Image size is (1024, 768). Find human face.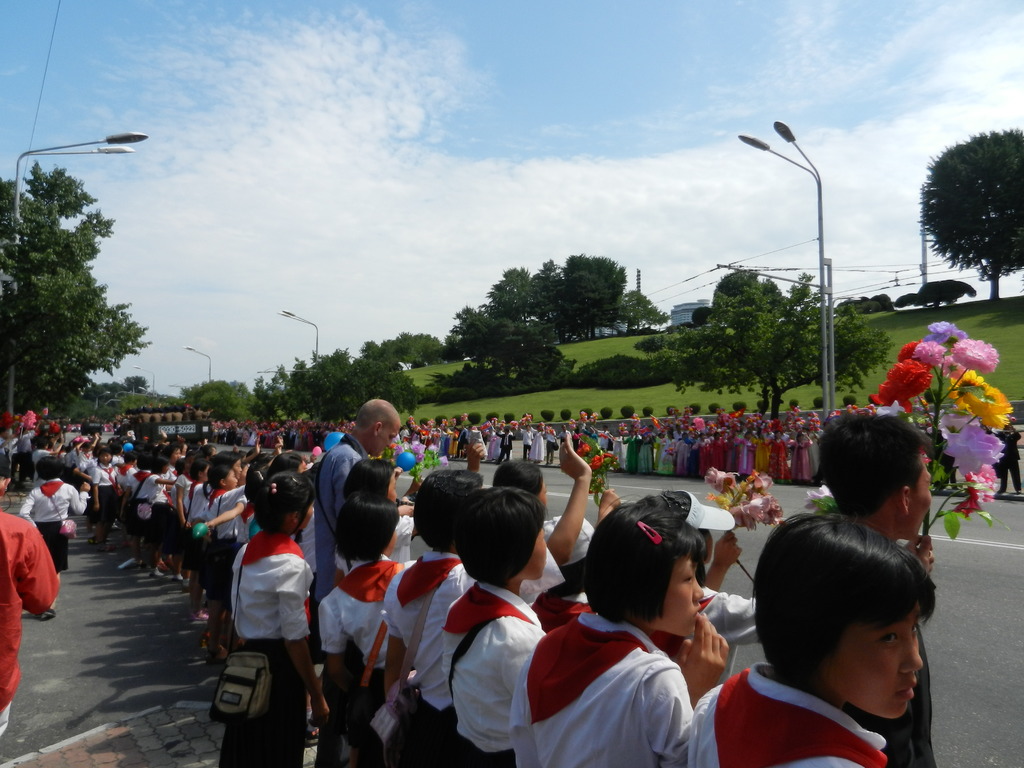
911,463,932,536.
